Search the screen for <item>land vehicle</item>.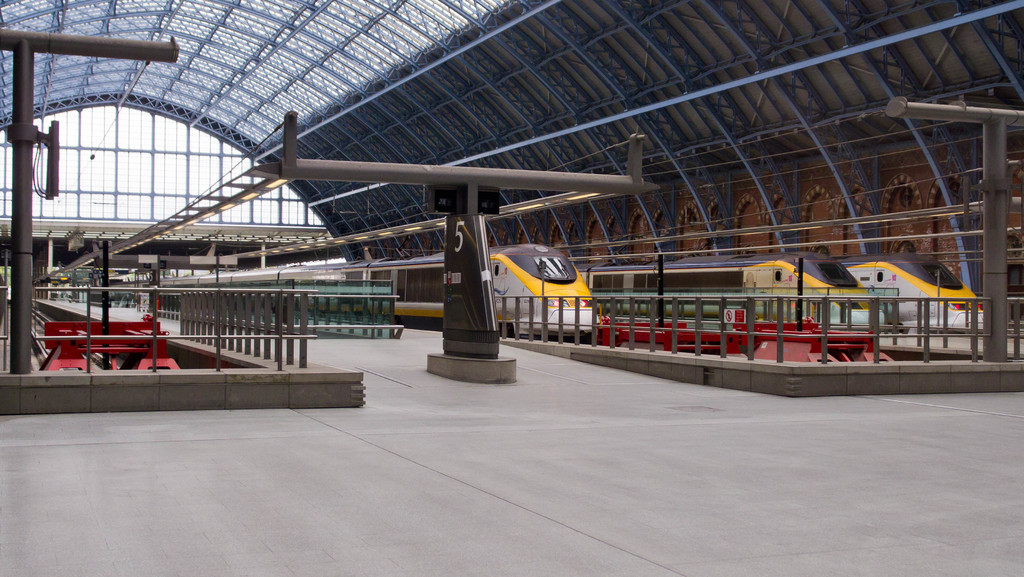
Found at {"x1": 578, "y1": 253, "x2": 893, "y2": 336}.
